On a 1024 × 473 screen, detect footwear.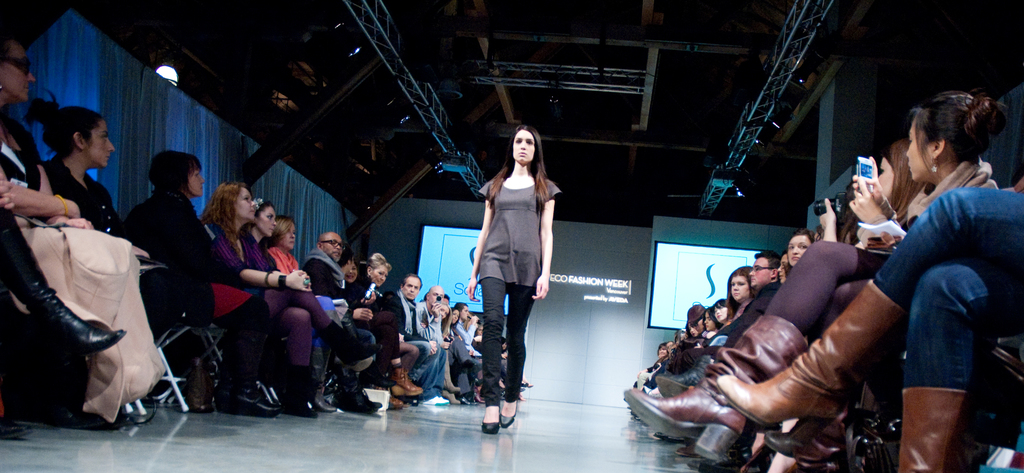
332,360,381,412.
